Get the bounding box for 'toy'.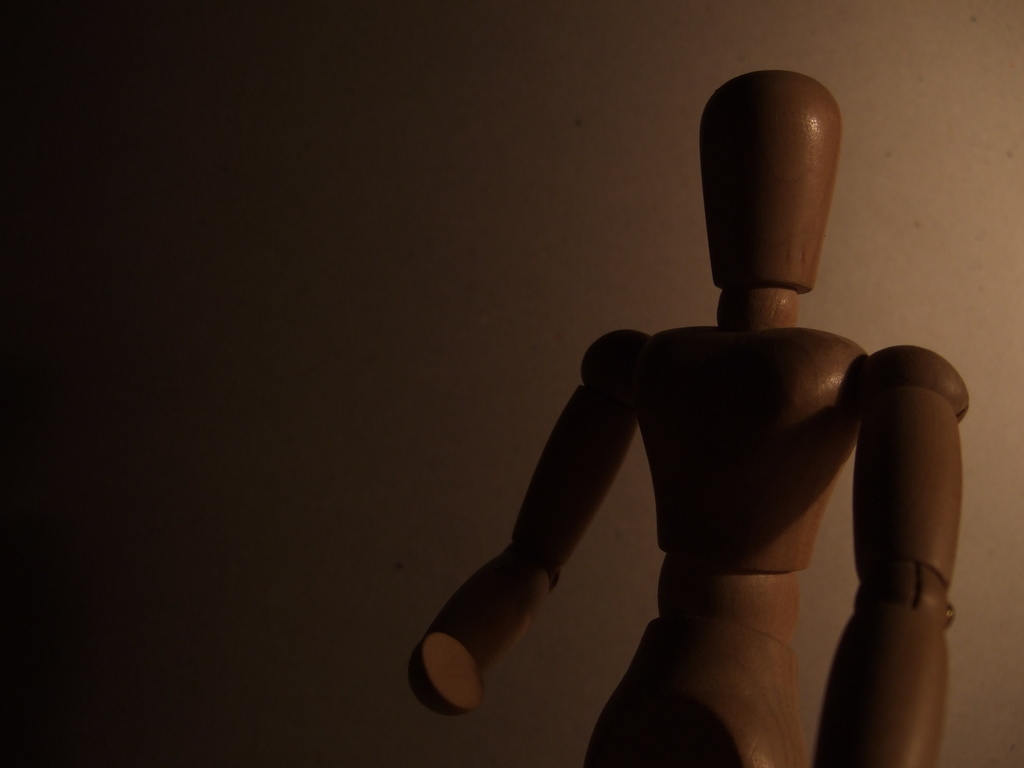
box(422, 70, 981, 745).
